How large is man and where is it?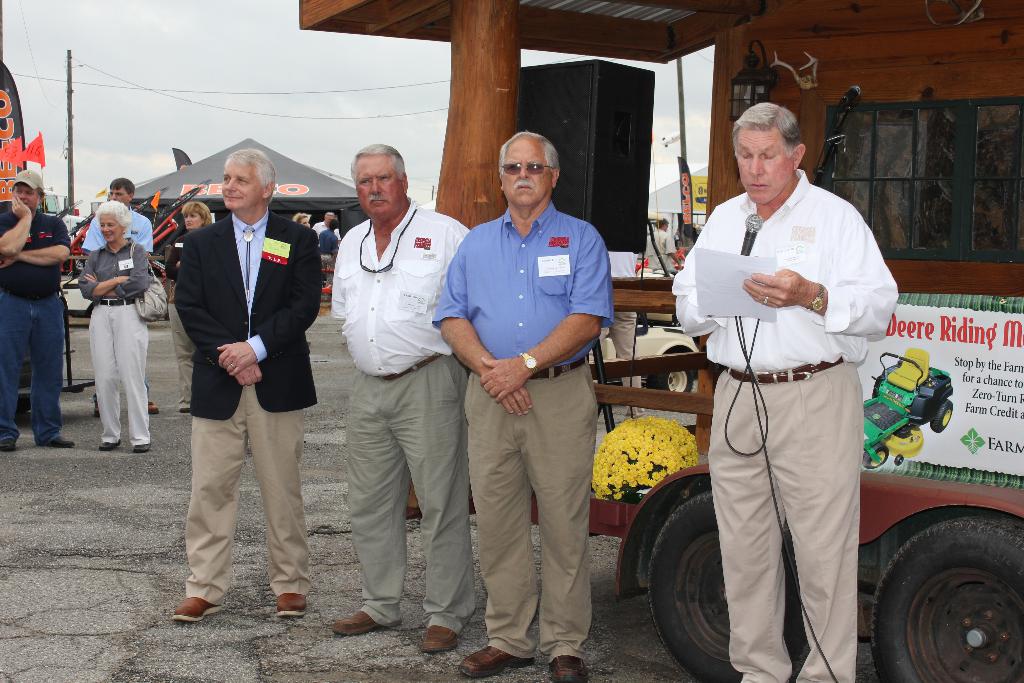
Bounding box: l=588, t=252, r=645, b=425.
